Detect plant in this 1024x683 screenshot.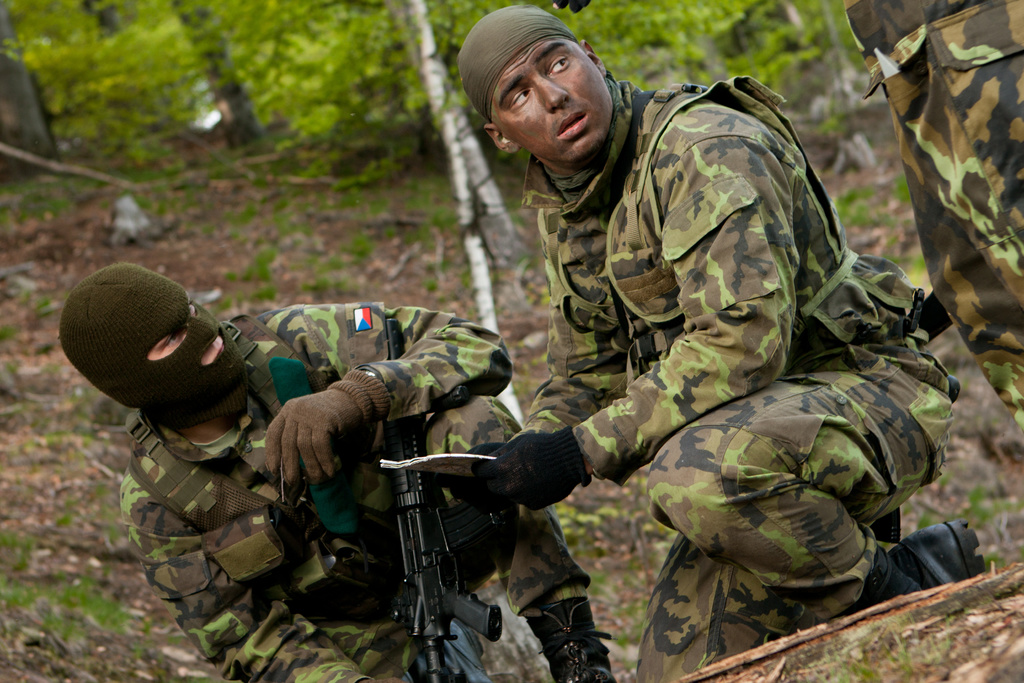
Detection: box(832, 184, 879, 231).
